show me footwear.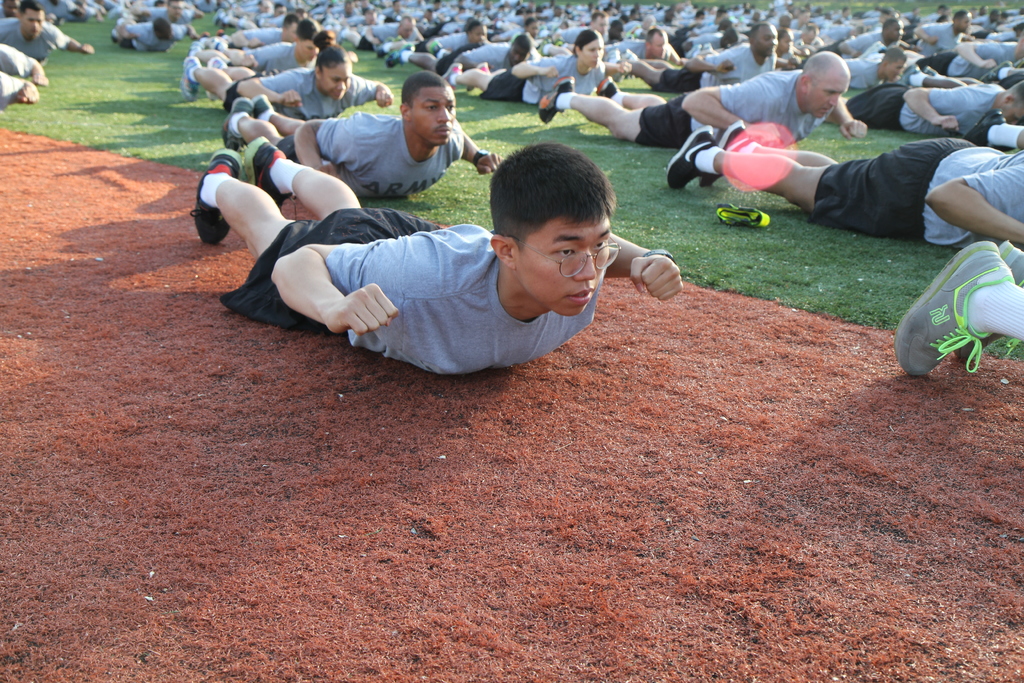
footwear is here: crop(588, 79, 616, 101).
